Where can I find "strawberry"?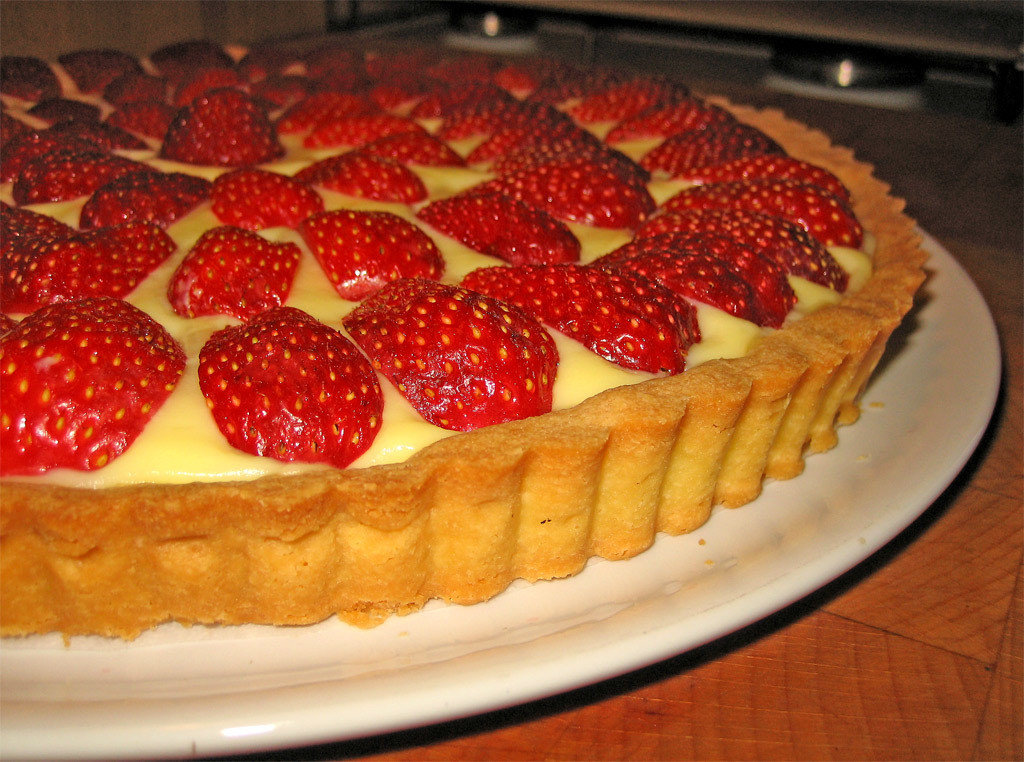
You can find it at detection(417, 71, 513, 113).
